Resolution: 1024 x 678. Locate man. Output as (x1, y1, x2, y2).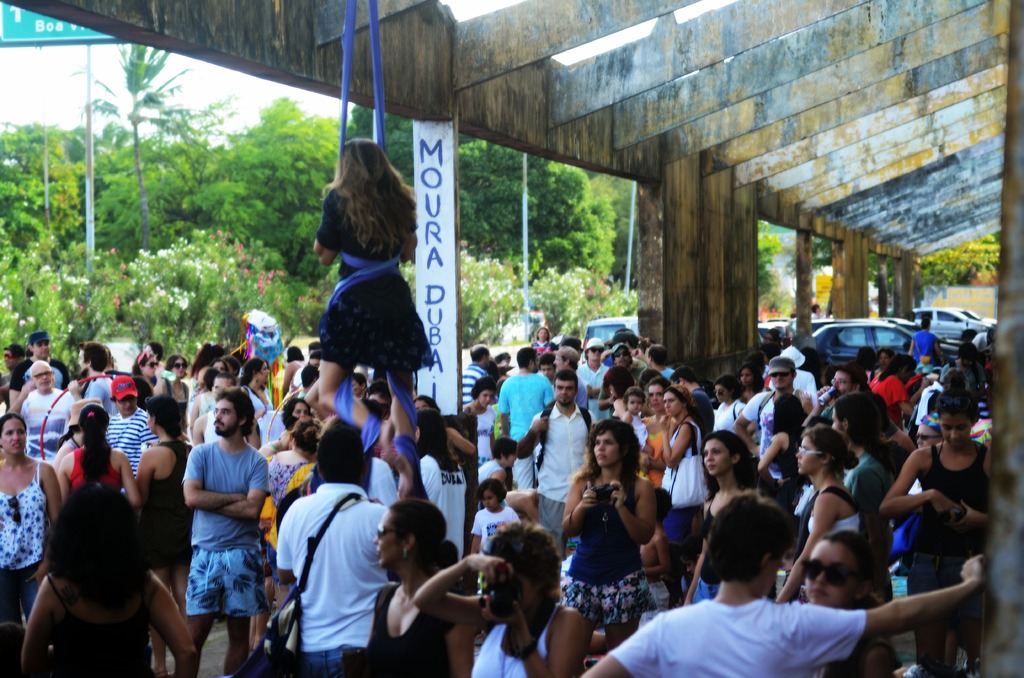
(263, 435, 383, 677).
